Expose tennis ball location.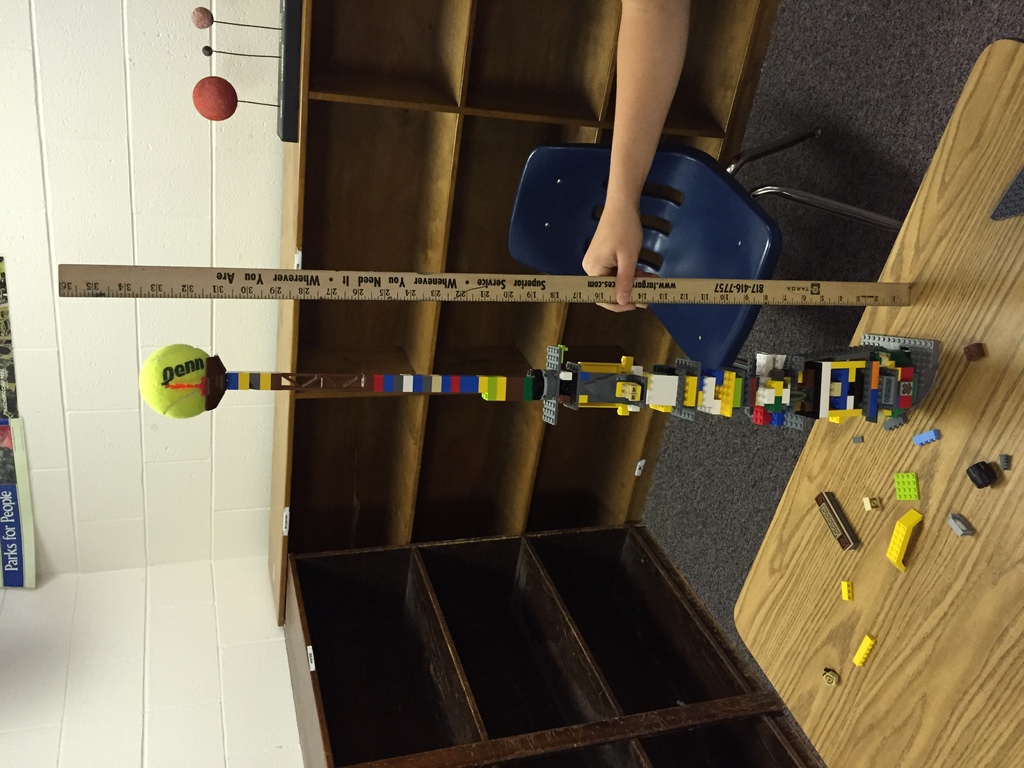
Exposed at box(141, 342, 209, 419).
